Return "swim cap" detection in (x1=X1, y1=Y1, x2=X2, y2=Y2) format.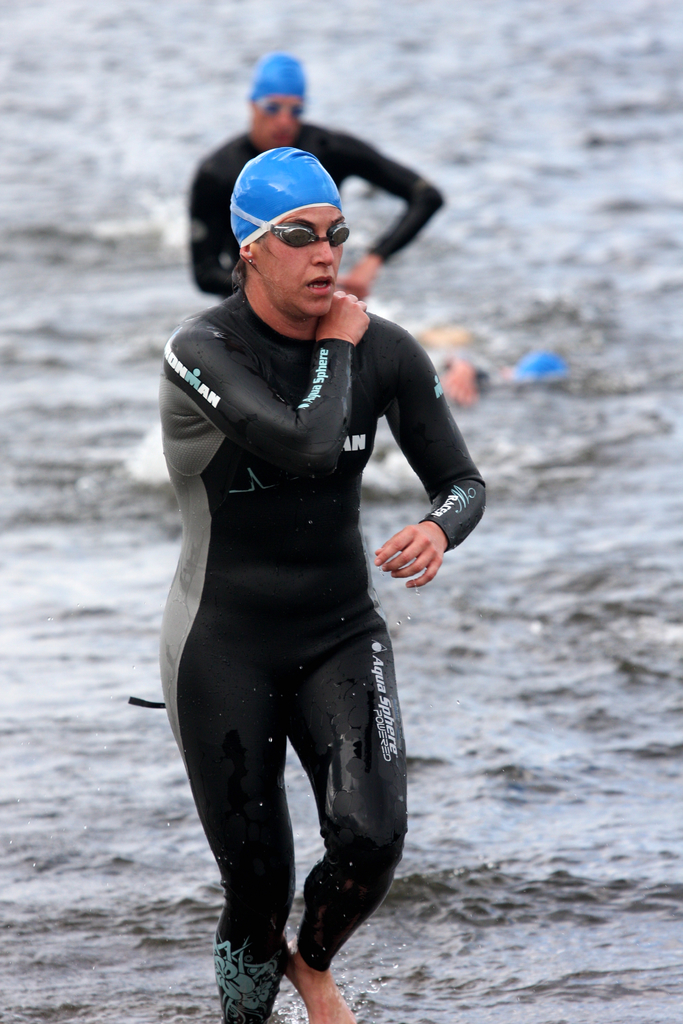
(x1=230, y1=147, x2=338, y2=250).
